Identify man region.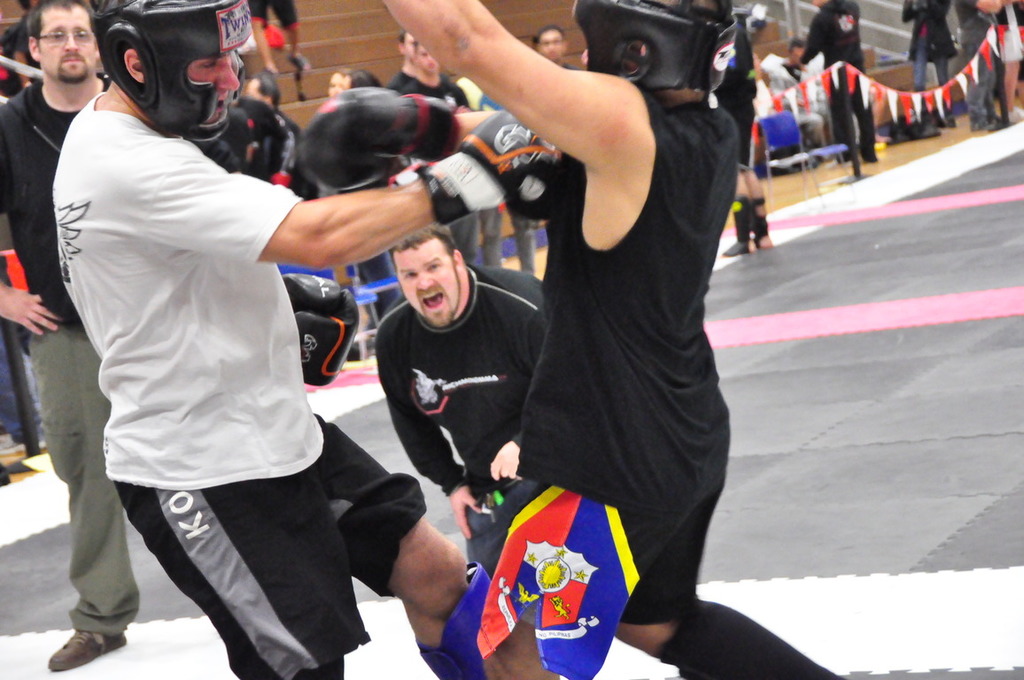
Region: Rect(384, 32, 416, 89).
